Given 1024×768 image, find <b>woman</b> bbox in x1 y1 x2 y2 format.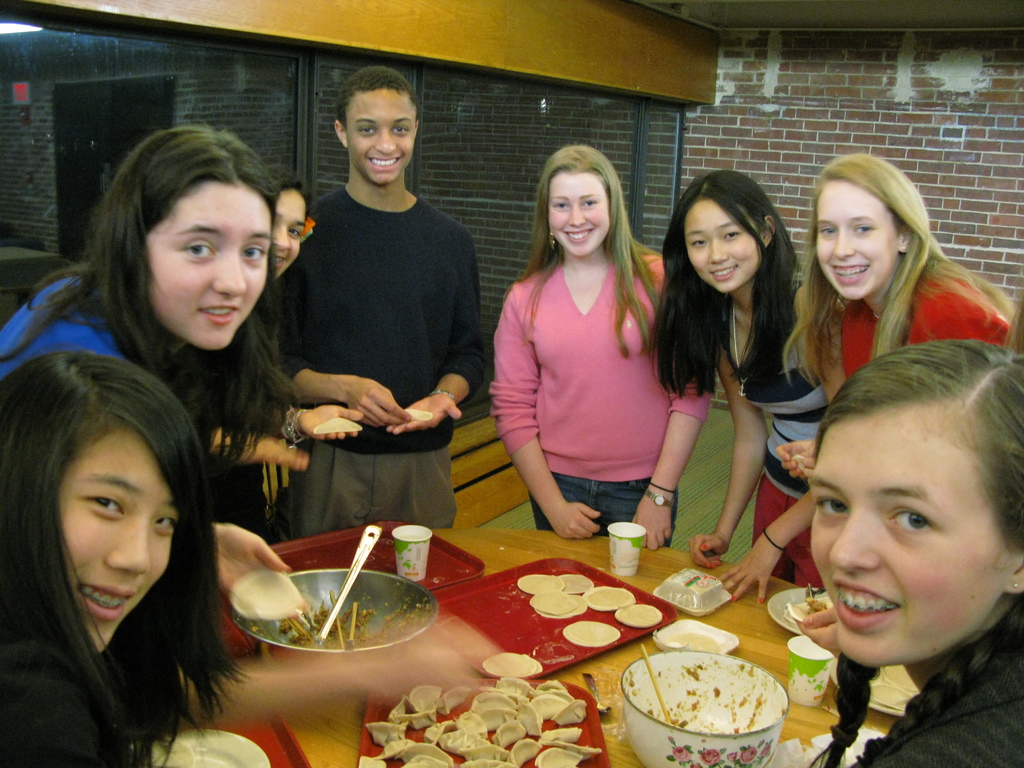
788 335 1023 767.
